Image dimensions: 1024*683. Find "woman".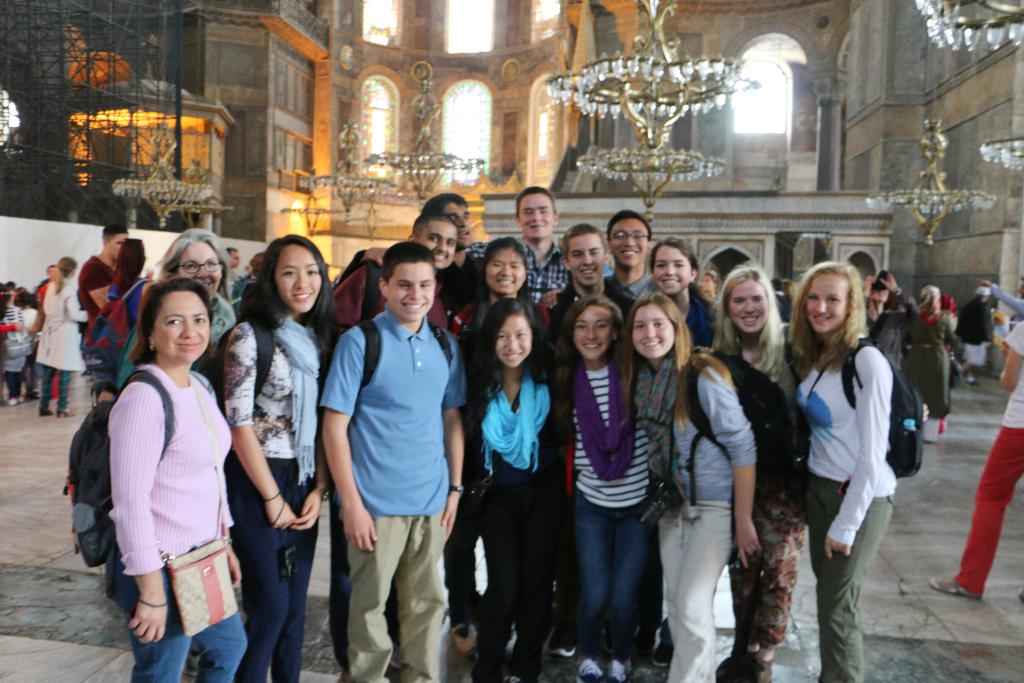
902, 283, 960, 434.
